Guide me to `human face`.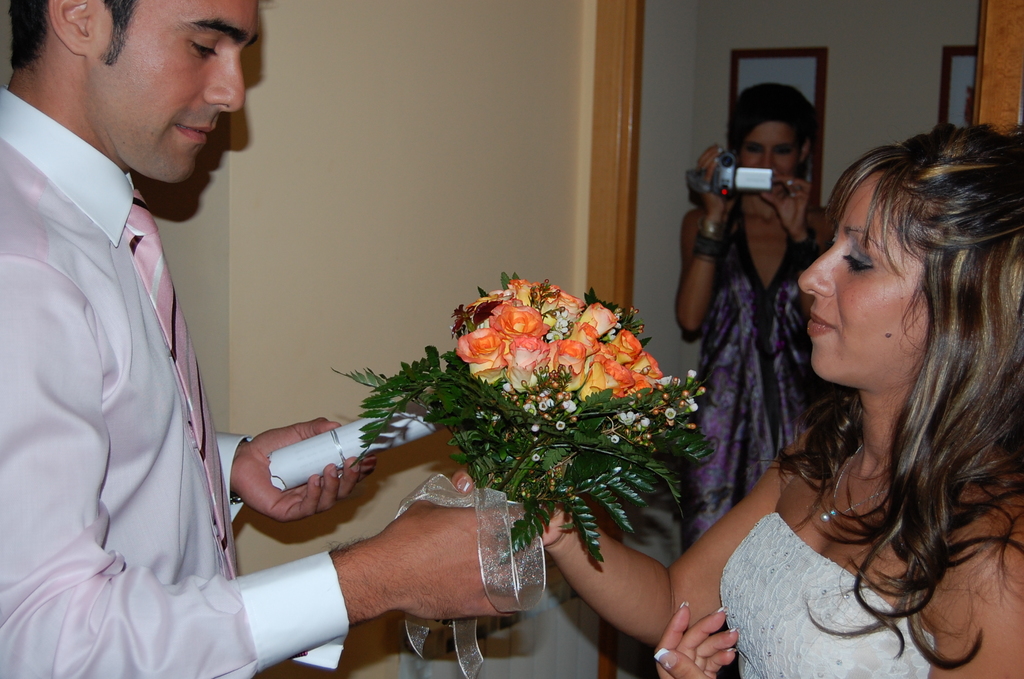
Guidance: <region>733, 122, 799, 190</region>.
